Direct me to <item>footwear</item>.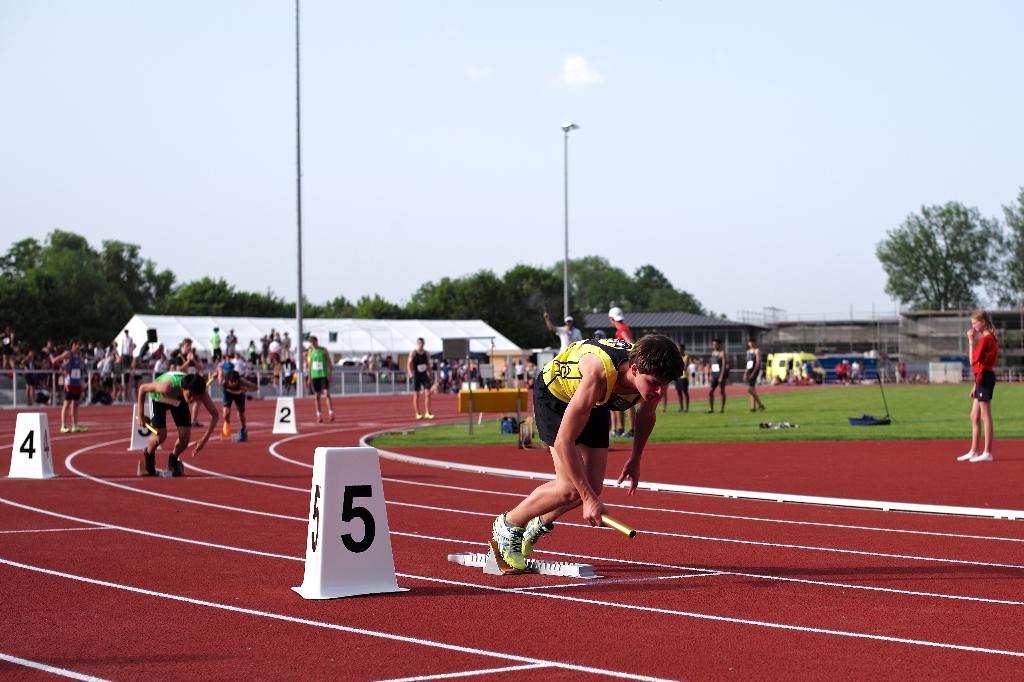
Direction: bbox(314, 414, 323, 424).
